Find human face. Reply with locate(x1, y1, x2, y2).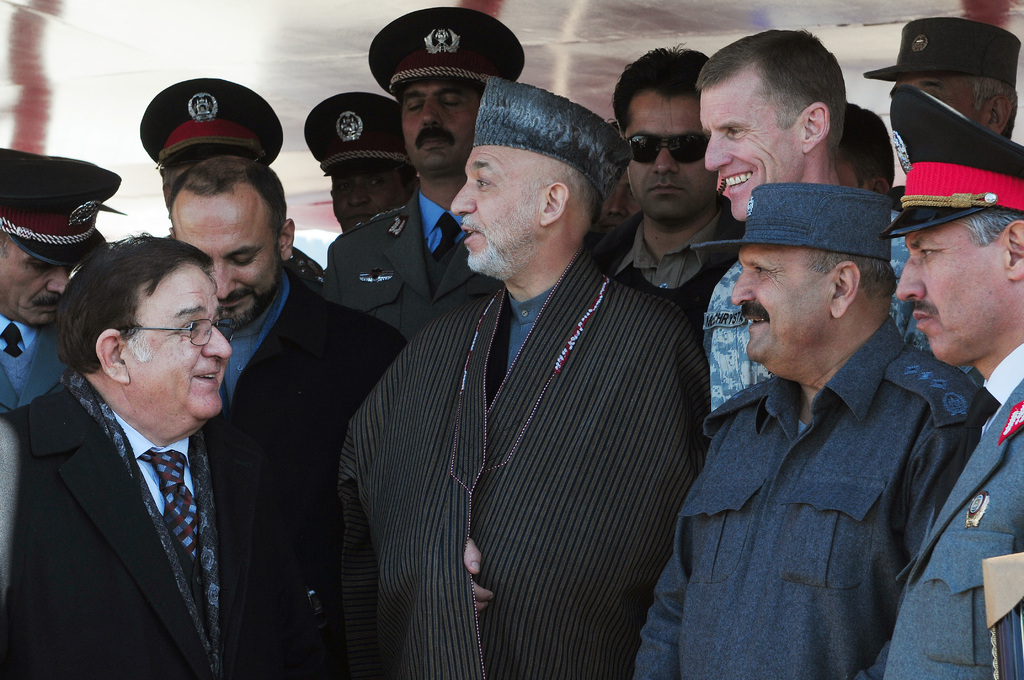
locate(733, 250, 834, 362).
